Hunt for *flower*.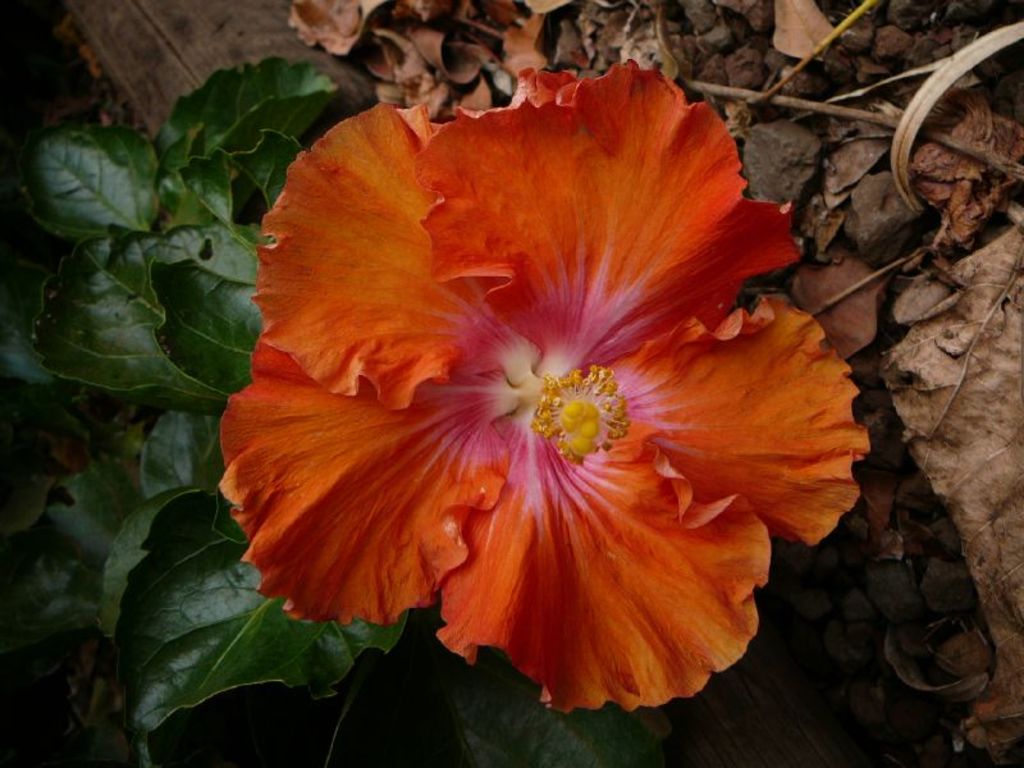
Hunted down at (x1=268, y1=33, x2=965, y2=730).
